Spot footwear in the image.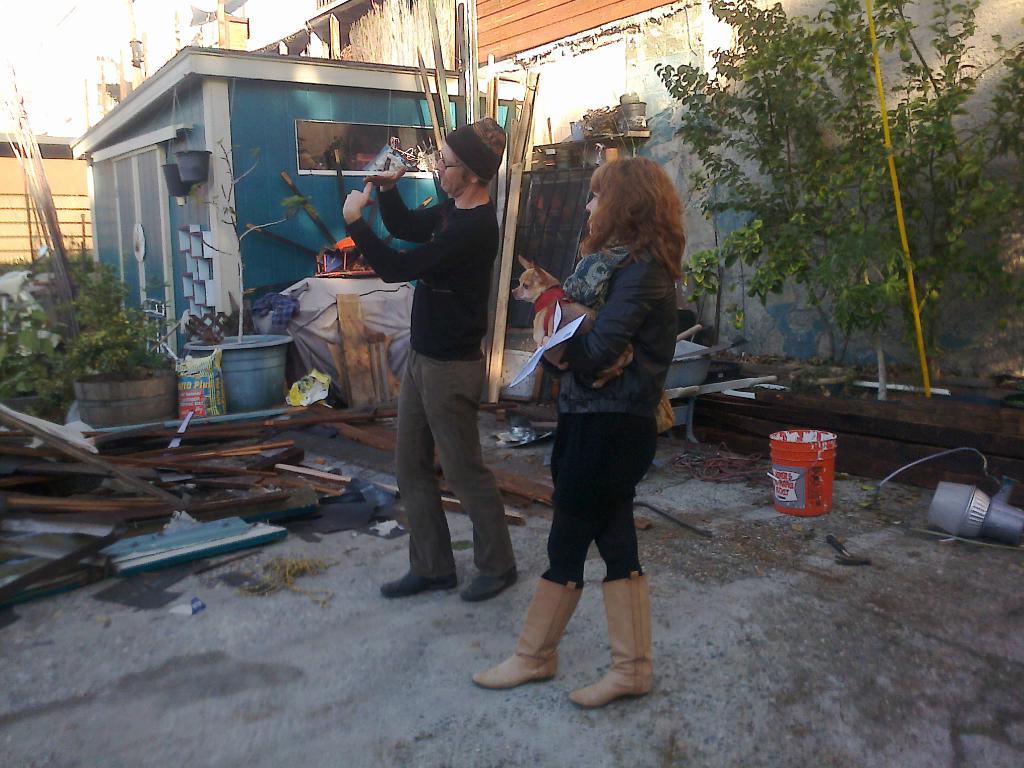
footwear found at 380:569:463:596.
